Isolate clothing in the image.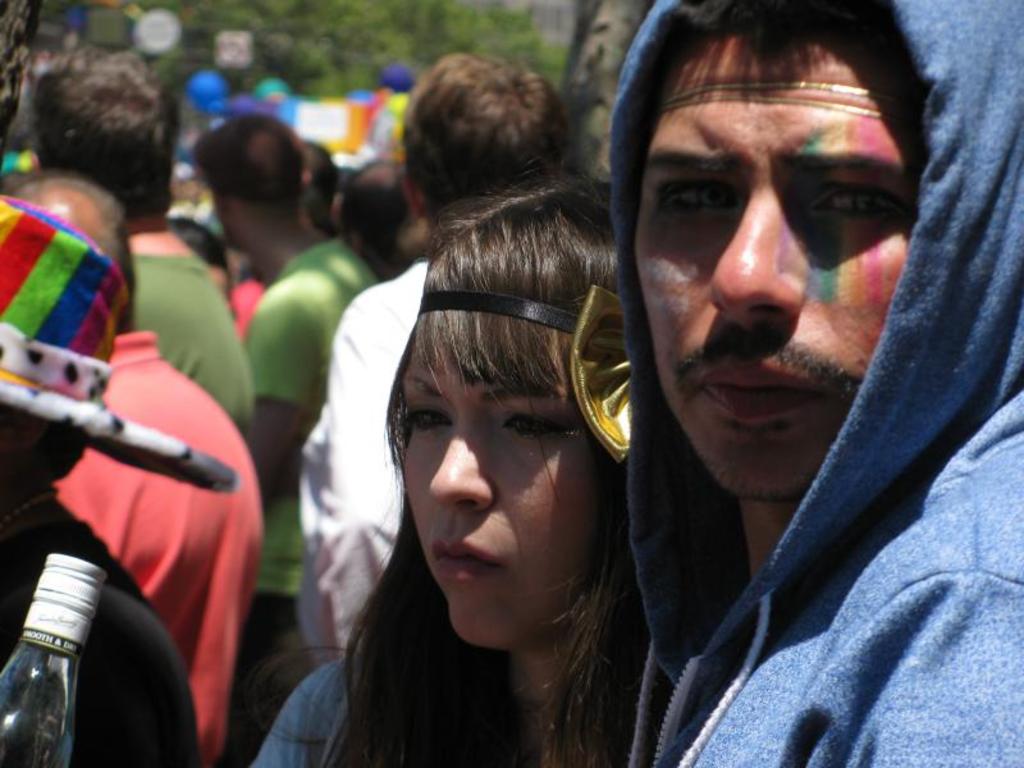
Isolated region: locate(56, 330, 264, 767).
